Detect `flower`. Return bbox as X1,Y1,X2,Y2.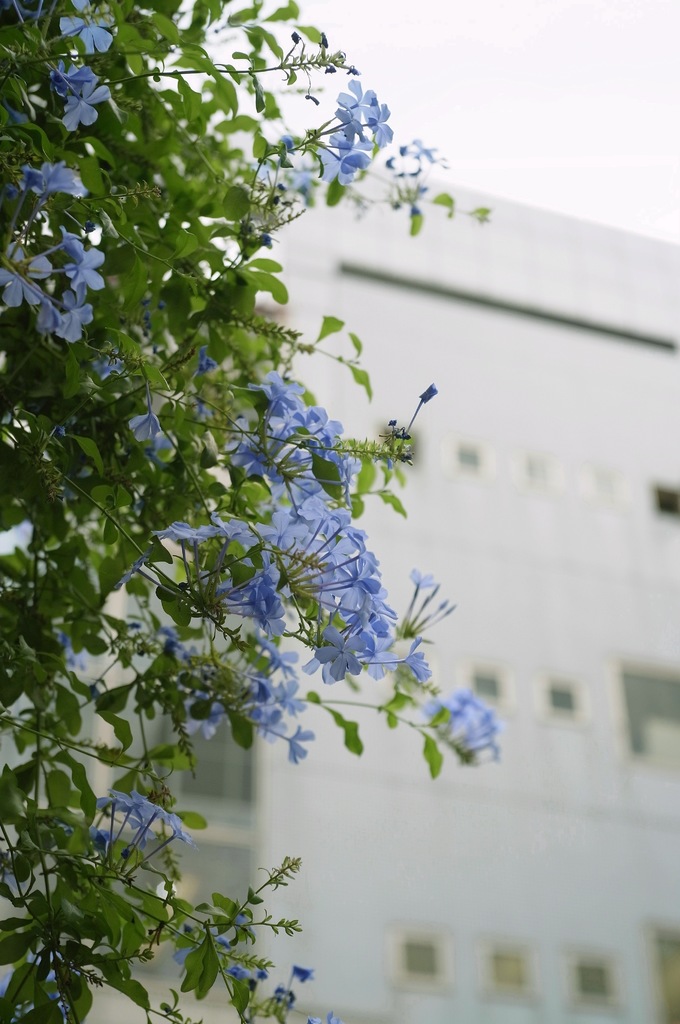
60,0,115,54.
